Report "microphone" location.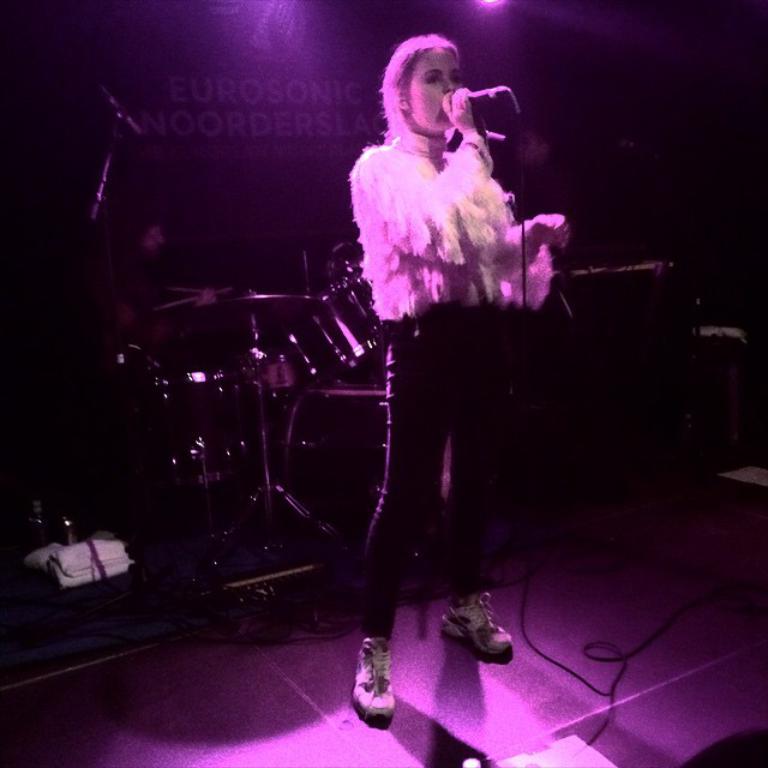
Report: left=468, top=86, right=492, bottom=102.
